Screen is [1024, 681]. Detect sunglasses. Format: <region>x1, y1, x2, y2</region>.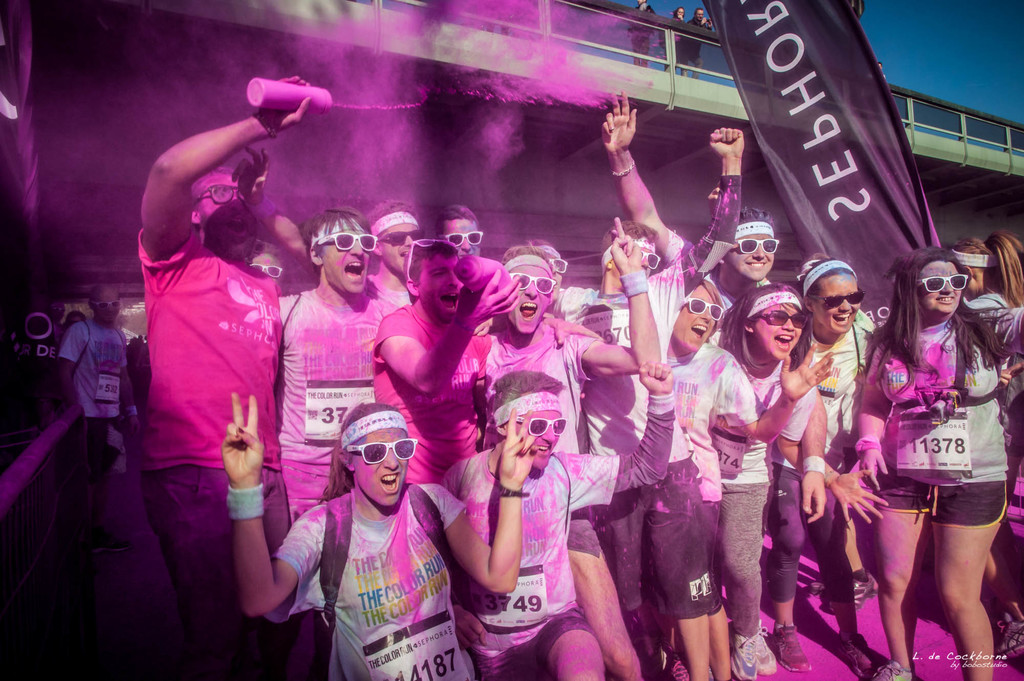
<region>375, 229, 420, 246</region>.
